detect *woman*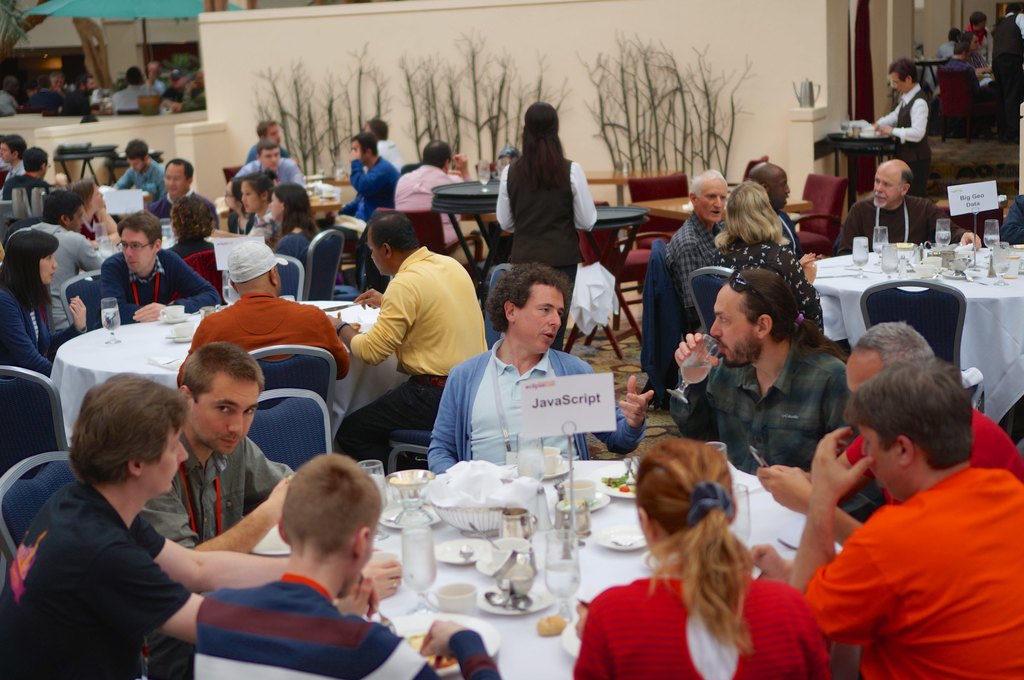
[x1=494, y1=96, x2=593, y2=353]
